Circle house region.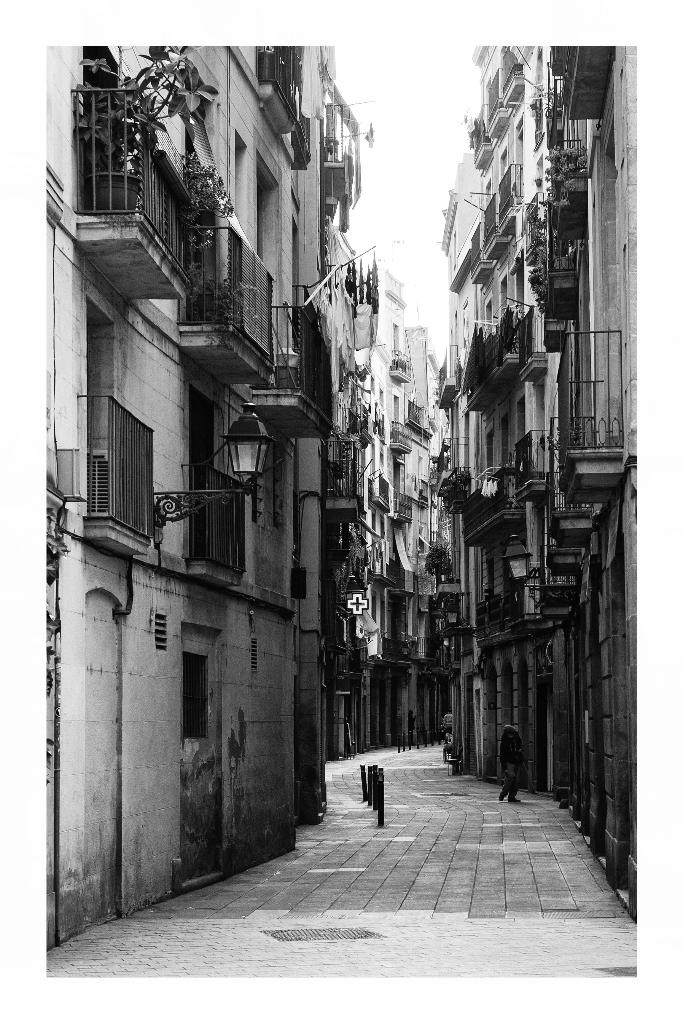
Region: l=51, t=31, r=636, b=949.
